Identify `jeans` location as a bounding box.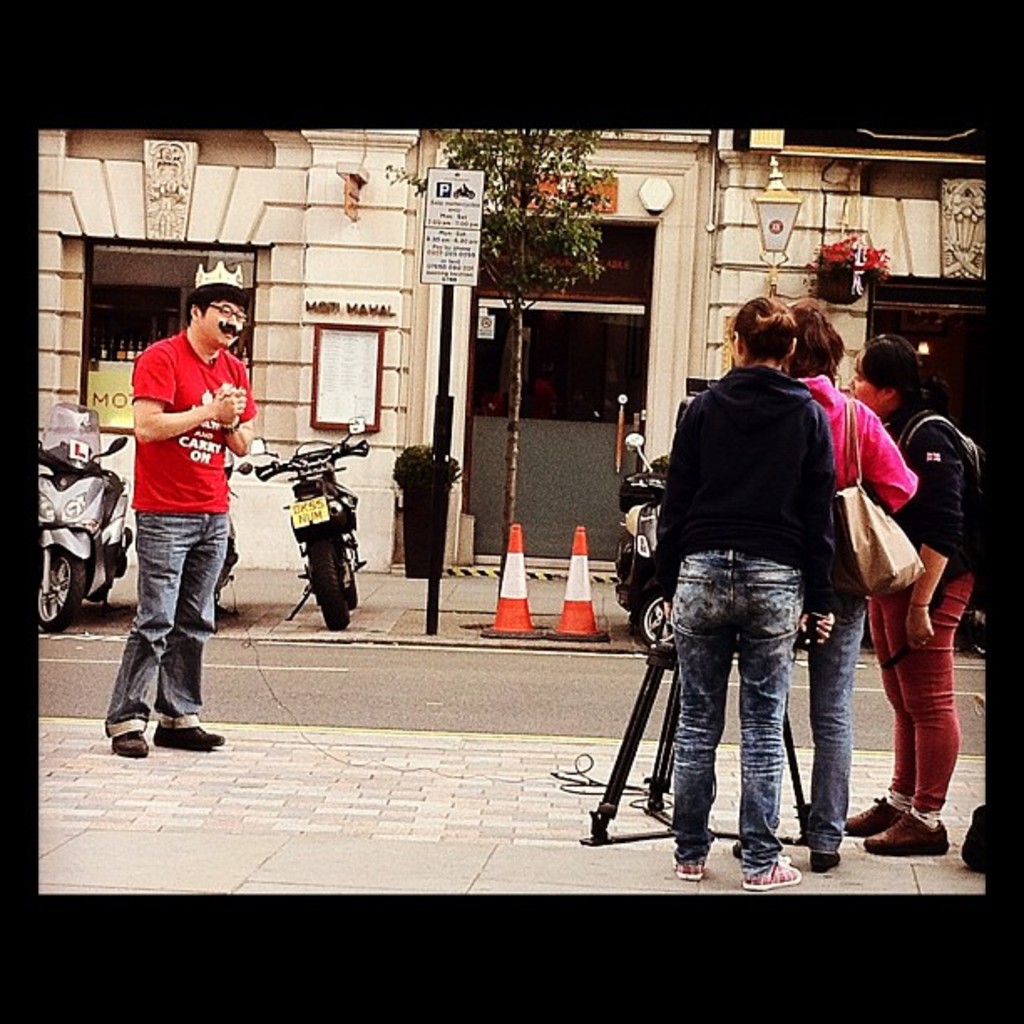
{"left": 805, "top": 599, "right": 860, "bottom": 850}.
